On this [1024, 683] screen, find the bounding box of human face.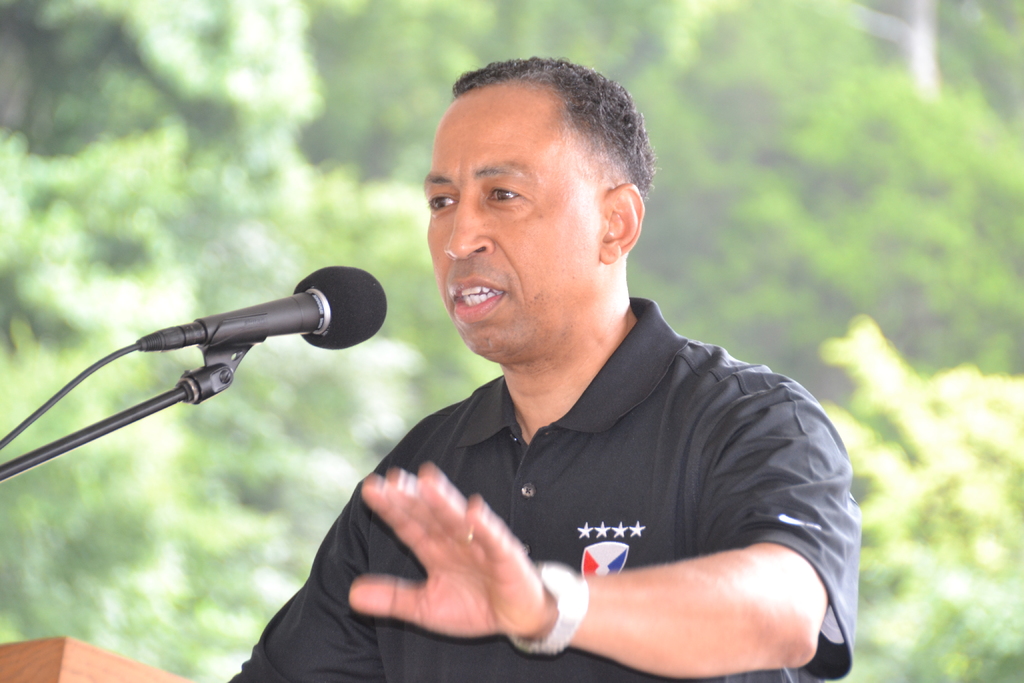
Bounding box: left=421, top=93, right=596, bottom=356.
